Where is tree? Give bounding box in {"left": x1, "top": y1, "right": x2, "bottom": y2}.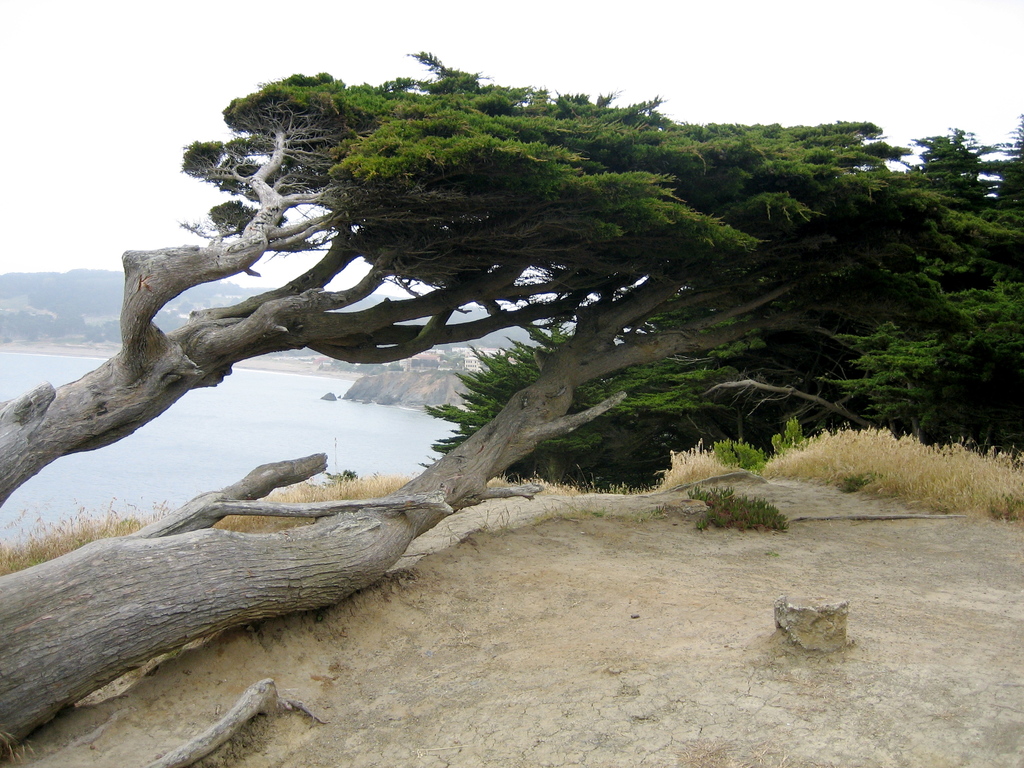
{"left": 0, "top": 52, "right": 1023, "bottom": 764}.
